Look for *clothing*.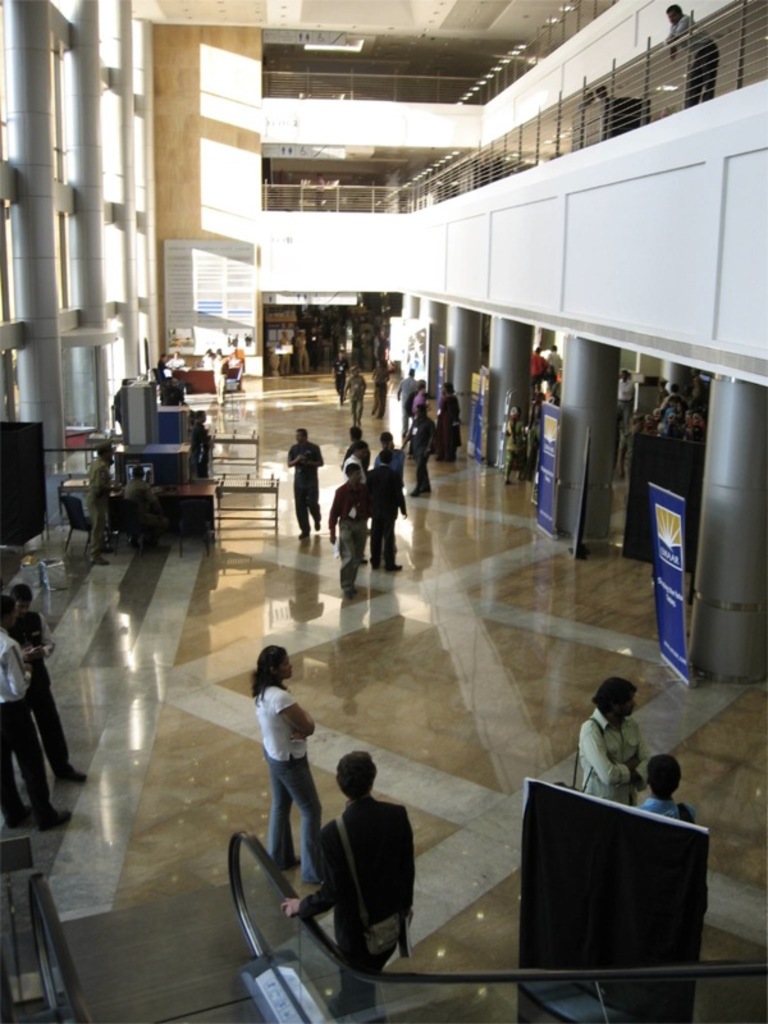
Found: box(570, 705, 675, 813).
